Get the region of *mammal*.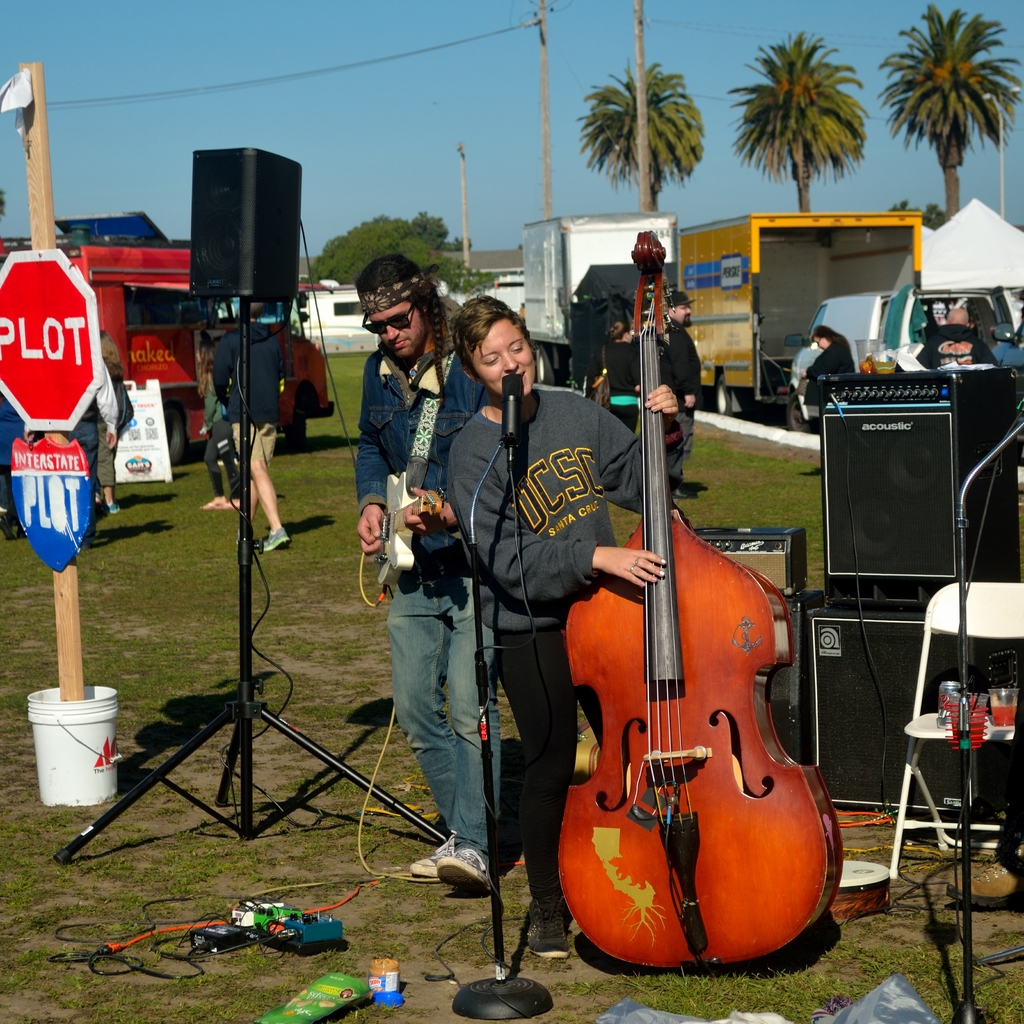
898/309/1001/367.
